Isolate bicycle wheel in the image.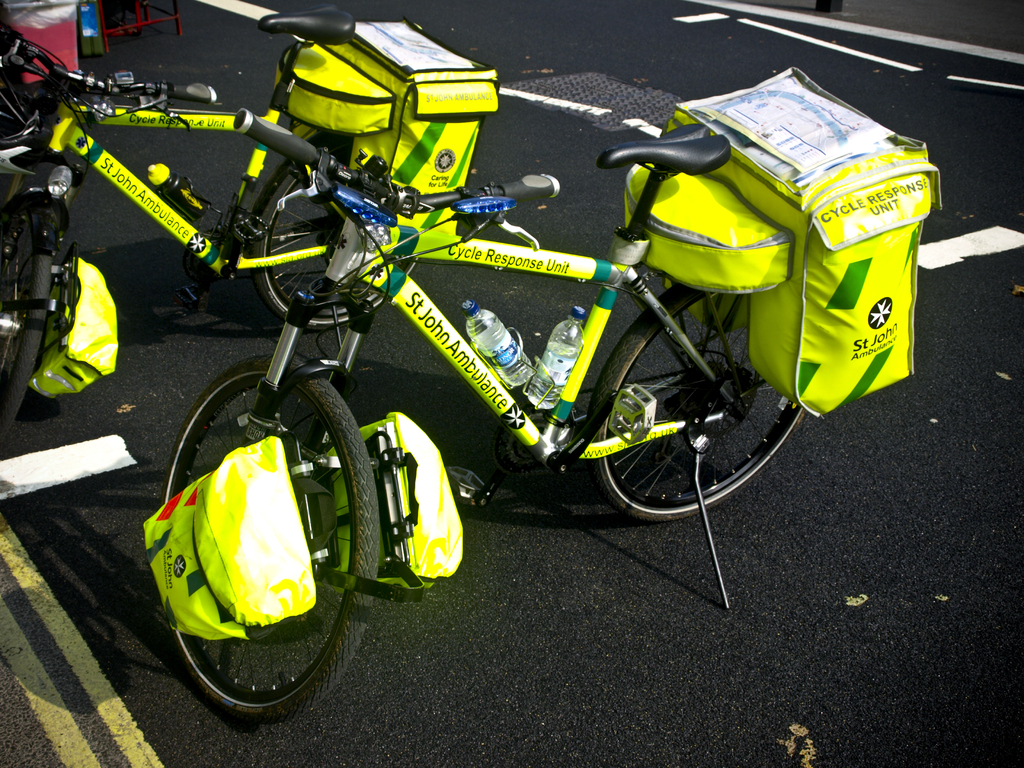
Isolated region: rect(253, 142, 390, 322).
